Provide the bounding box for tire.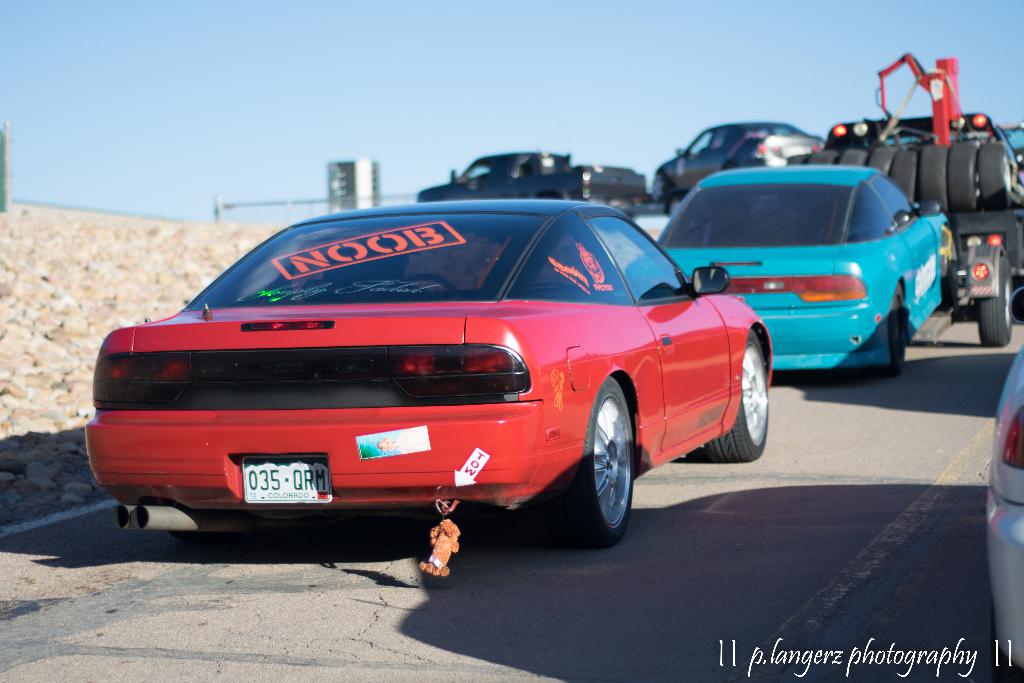
select_region(885, 278, 906, 370).
